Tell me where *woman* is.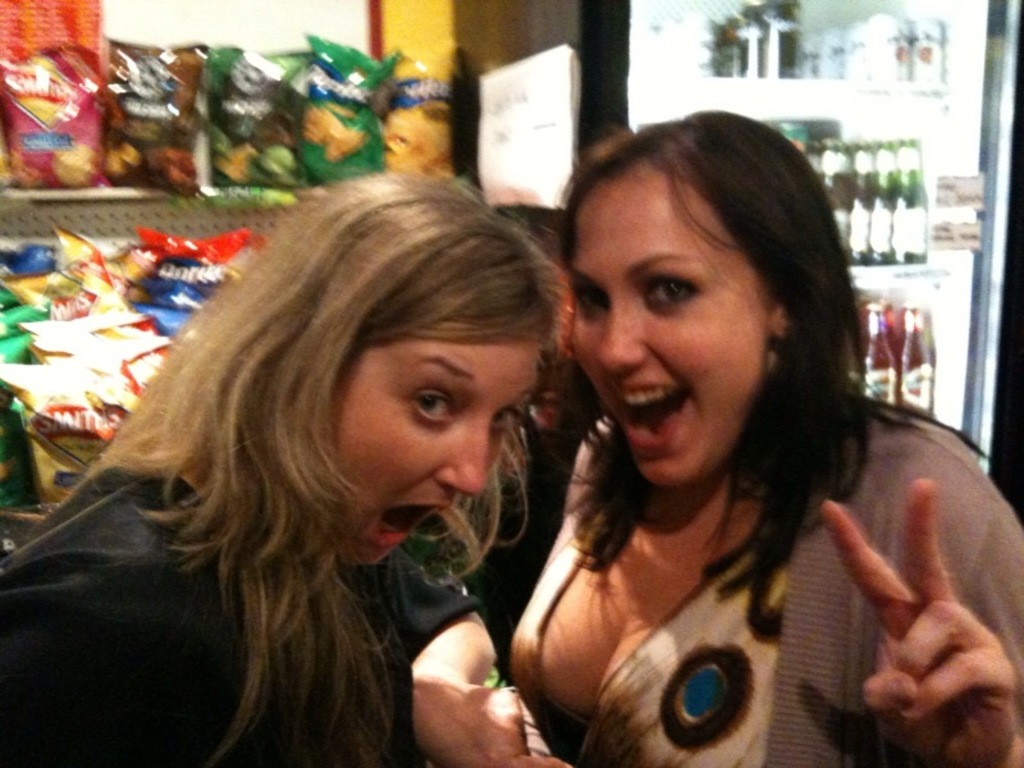
*woman* is at {"x1": 504, "y1": 108, "x2": 1023, "y2": 767}.
